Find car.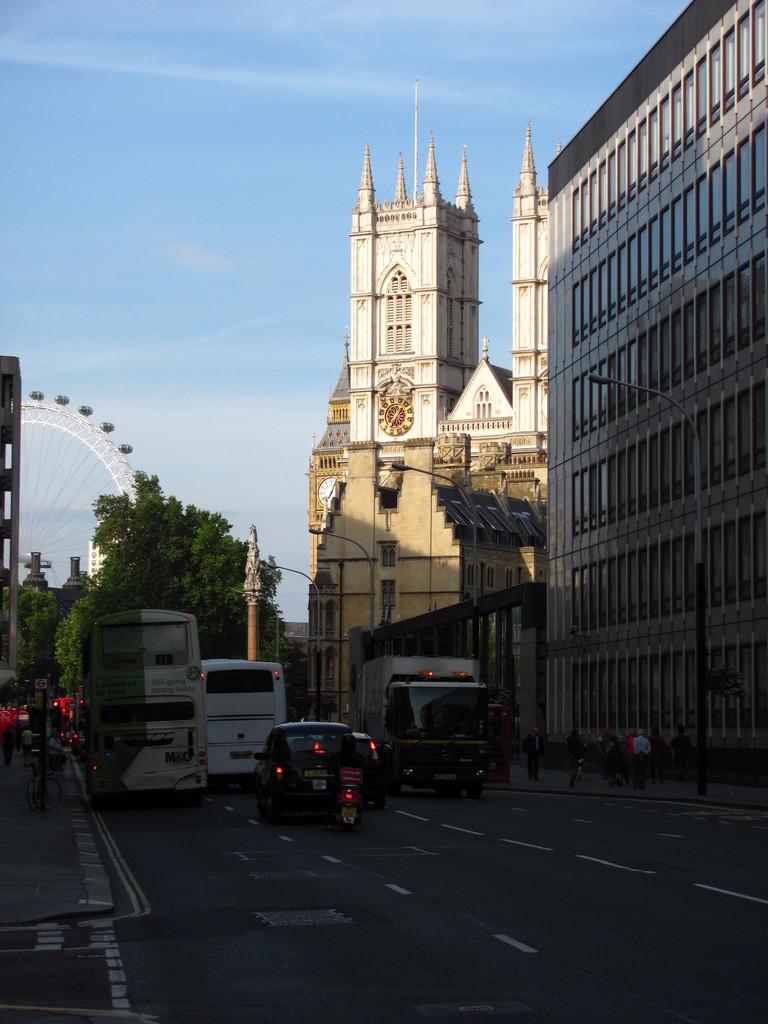
x1=0 y1=666 x2=29 y2=757.
